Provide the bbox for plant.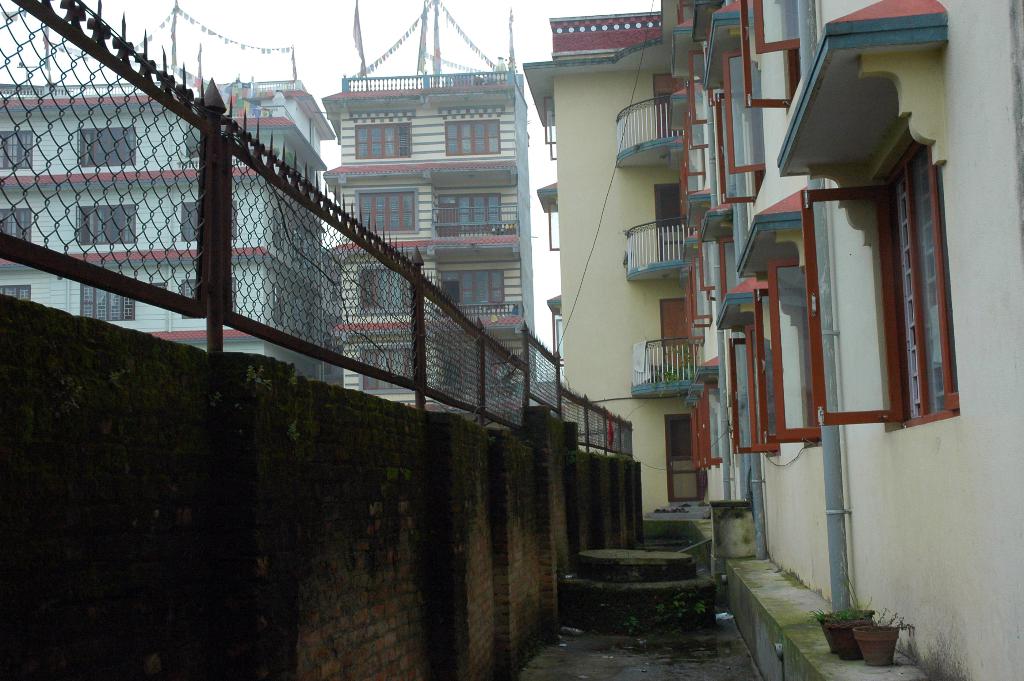
left=862, top=602, right=913, bottom=634.
